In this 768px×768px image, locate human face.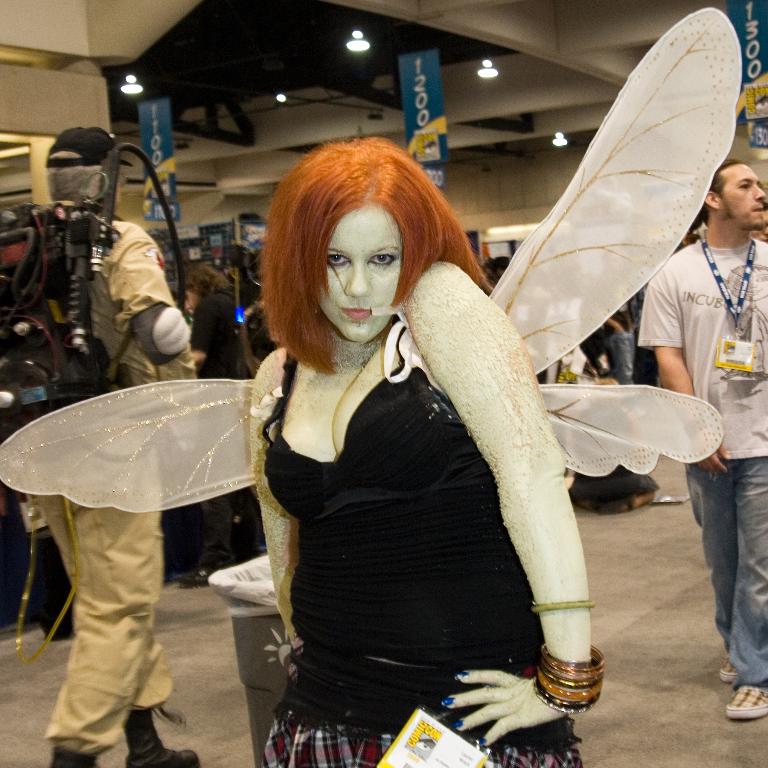
Bounding box: bbox(321, 208, 402, 340).
